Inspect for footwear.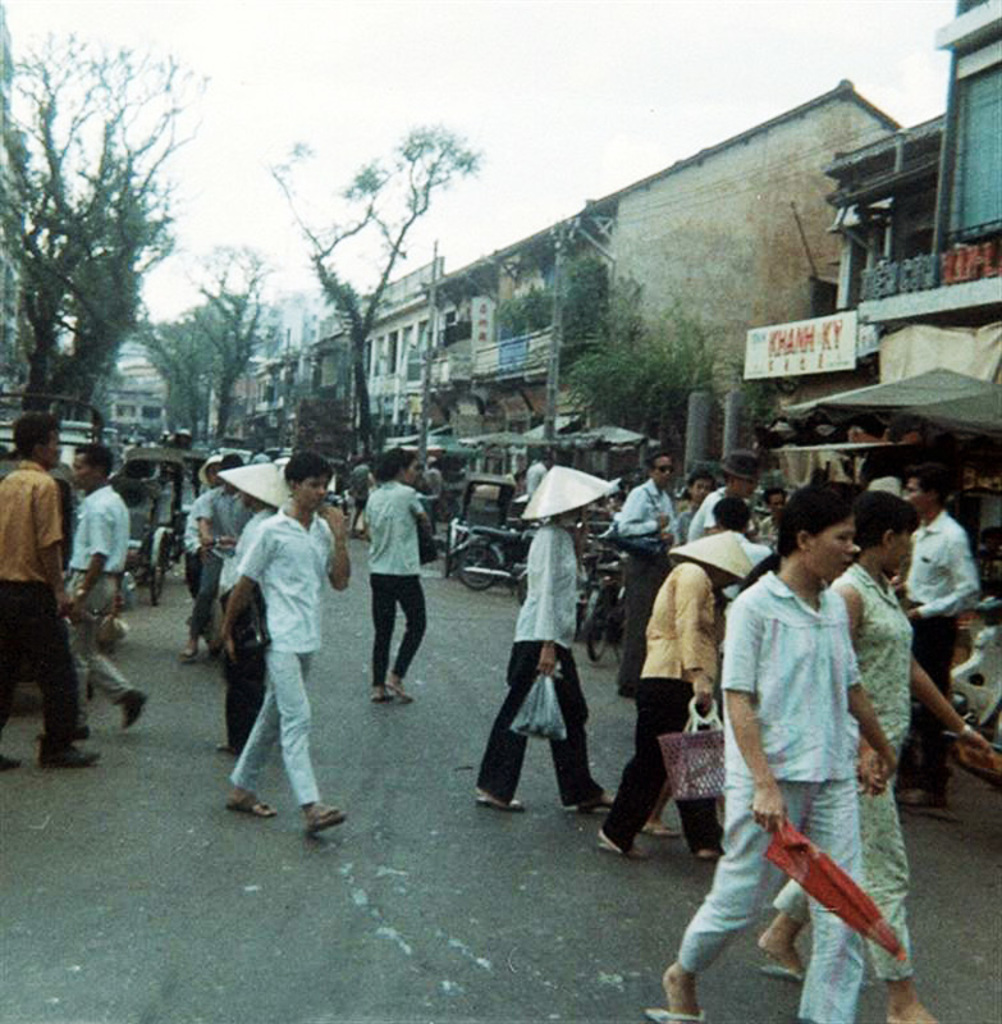
Inspection: x1=472, y1=795, x2=523, y2=813.
